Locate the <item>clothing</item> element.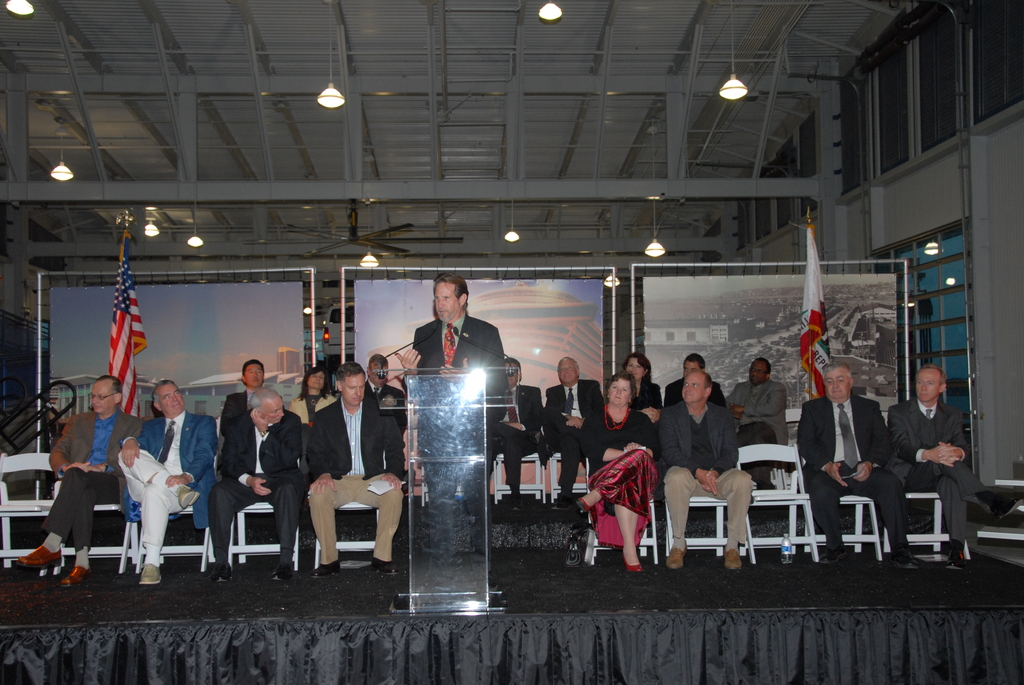
Element bbox: x1=479 y1=379 x2=544 y2=486.
